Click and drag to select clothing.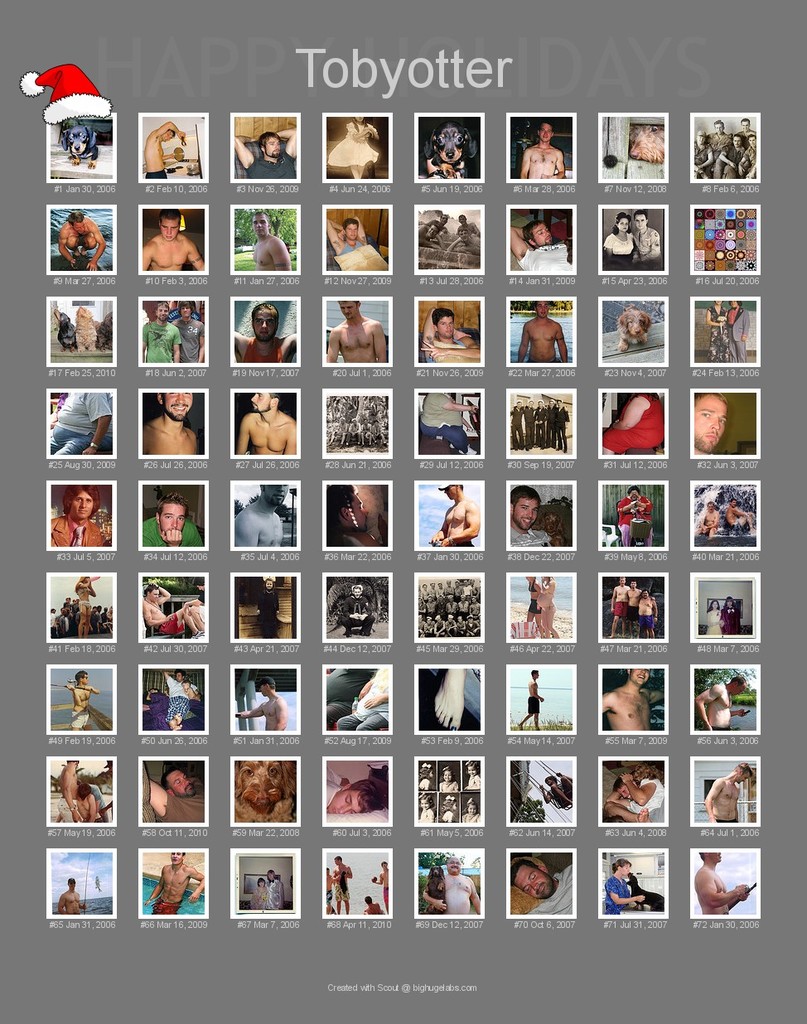
Selection: x1=70 y1=230 x2=91 y2=249.
